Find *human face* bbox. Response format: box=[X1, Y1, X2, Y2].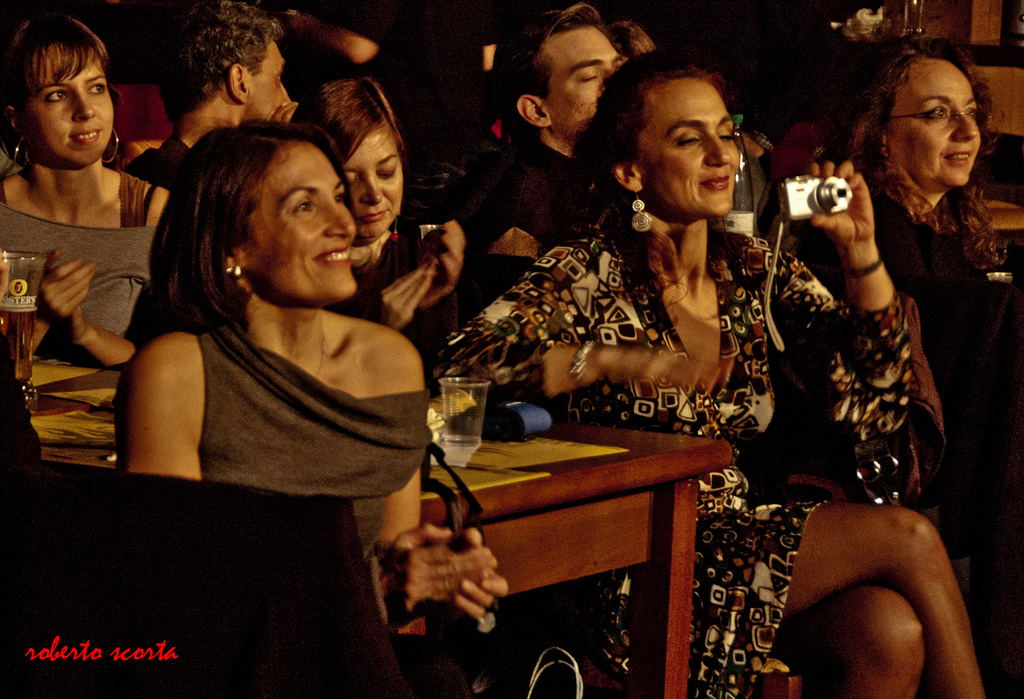
box=[341, 120, 409, 237].
